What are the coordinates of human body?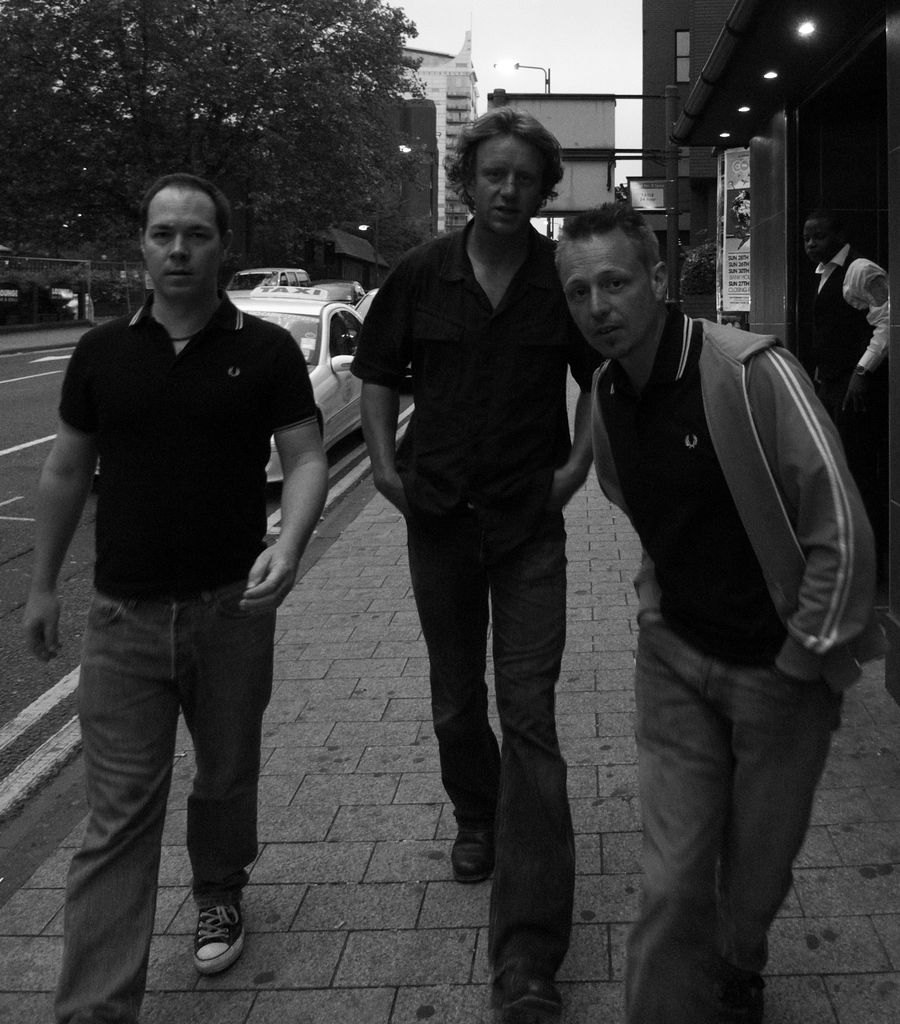
[21, 171, 331, 1023].
